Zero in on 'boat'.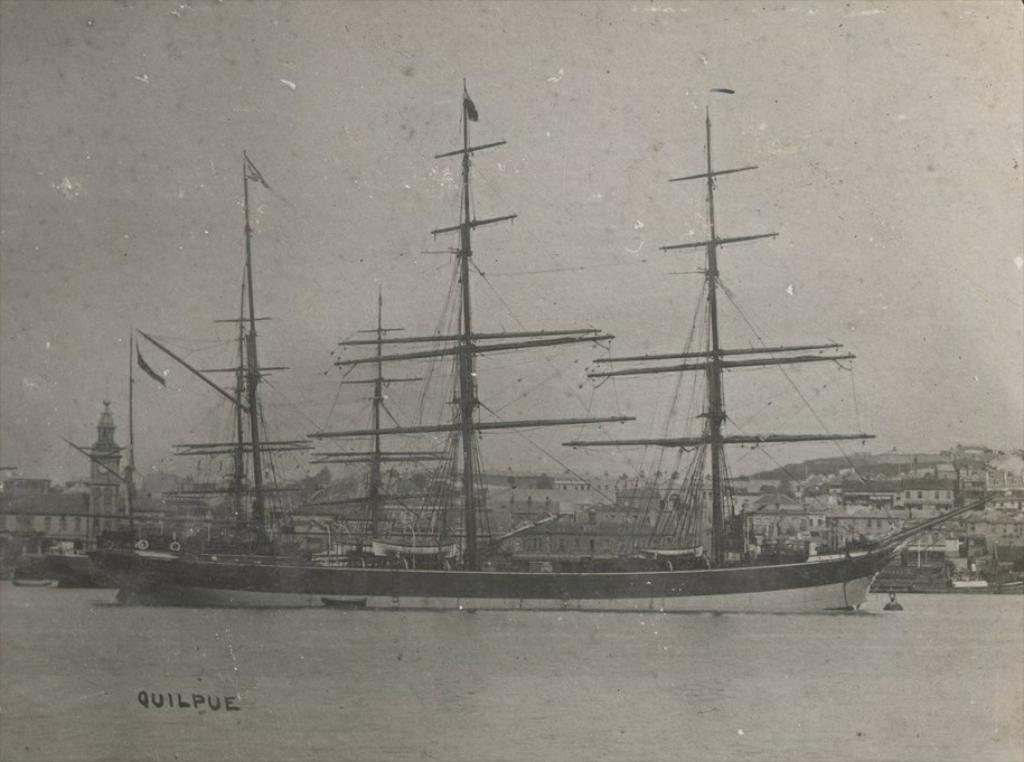
Zeroed in: box=[242, 280, 563, 563].
